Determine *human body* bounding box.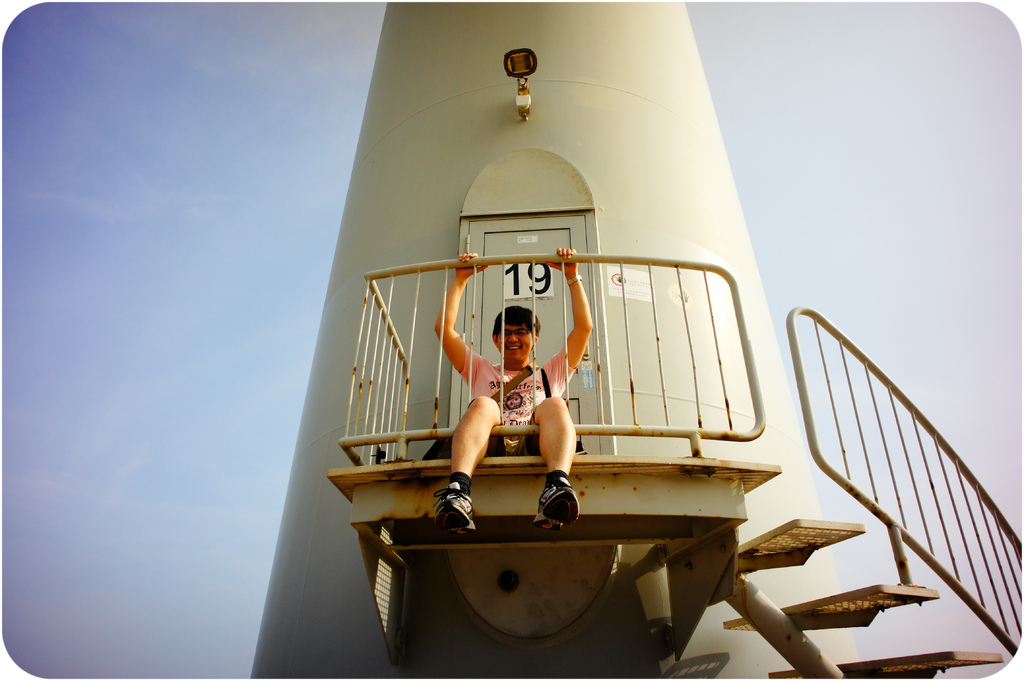
Determined: [433, 248, 566, 538].
